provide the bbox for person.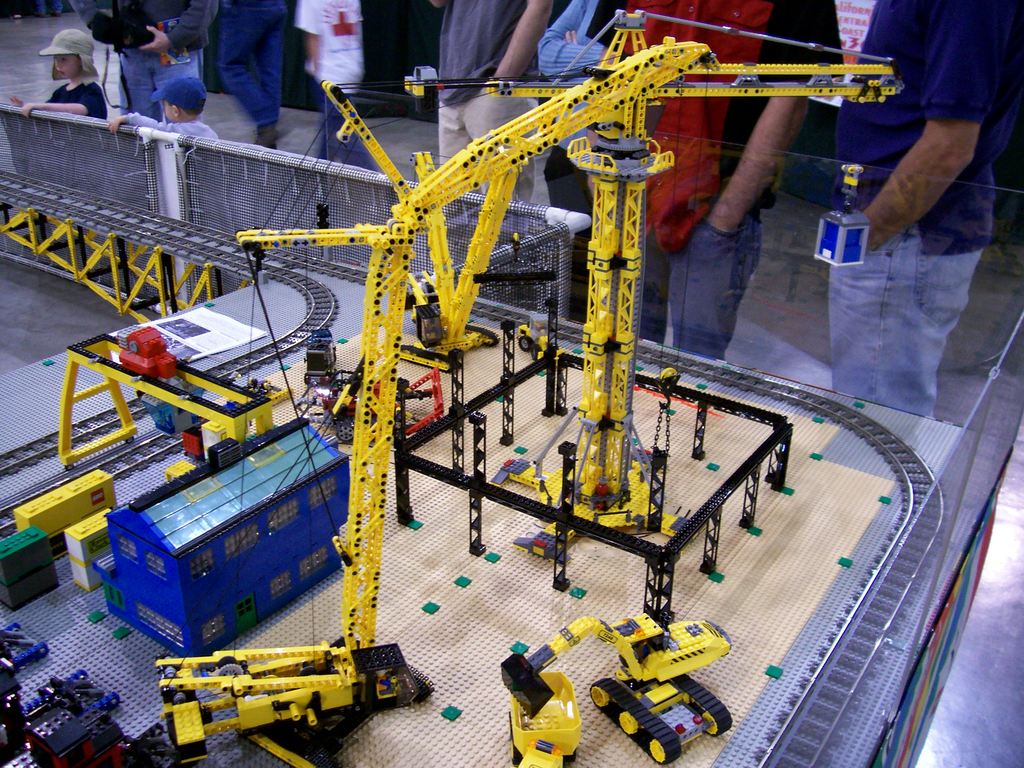
locate(830, 0, 1023, 420).
